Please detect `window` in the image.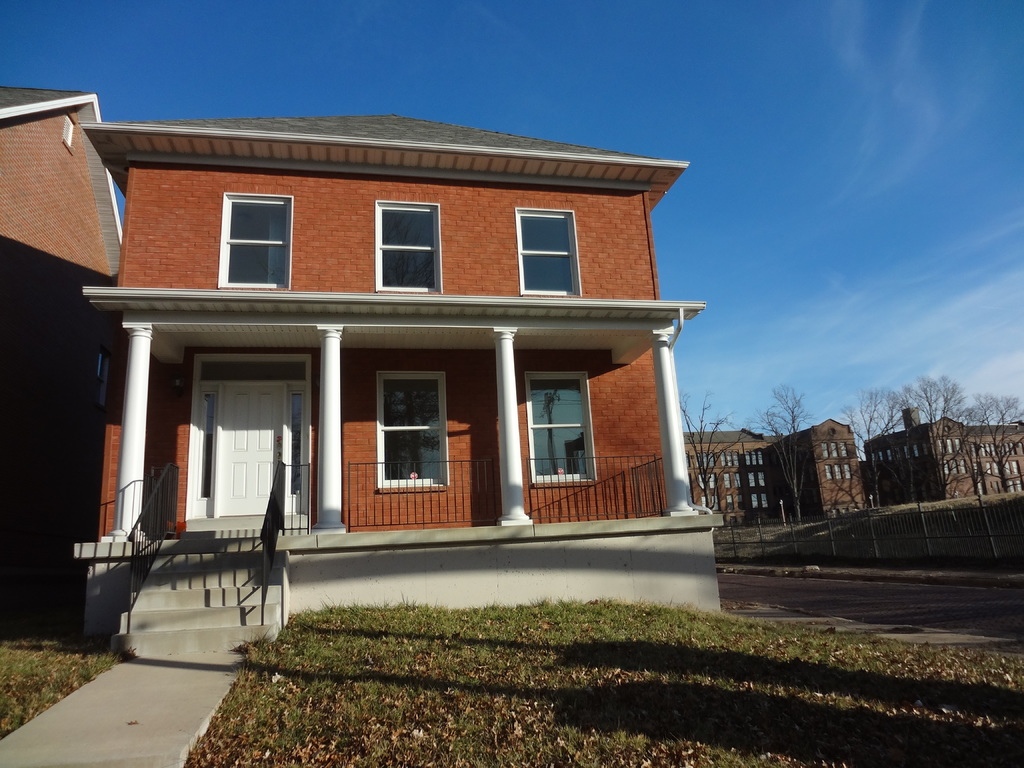
<region>214, 184, 287, 284</region>.
